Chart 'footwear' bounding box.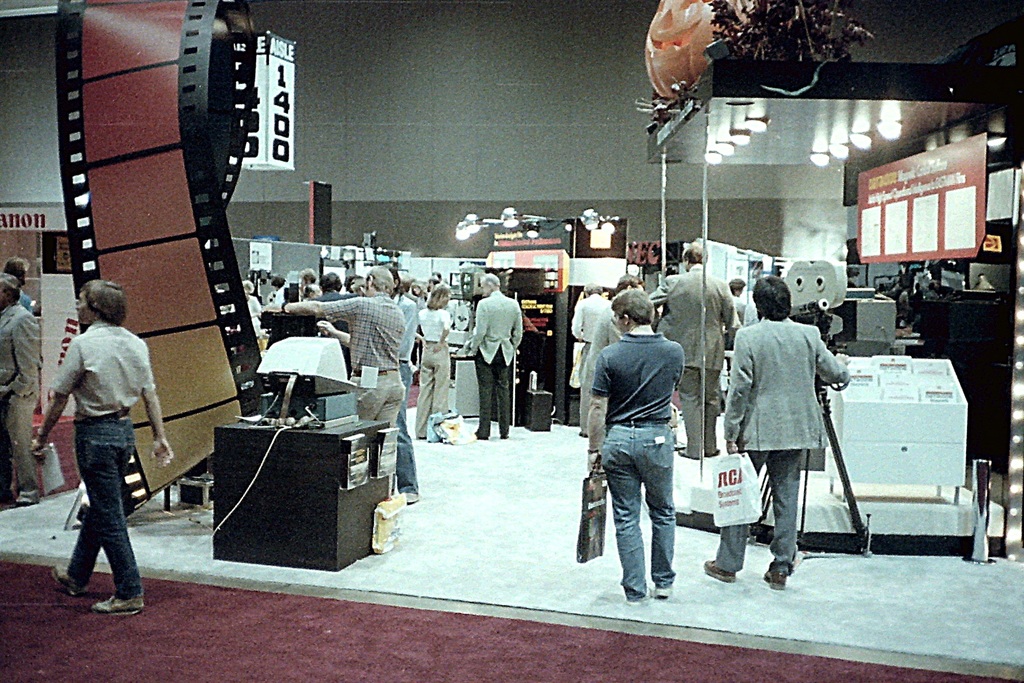
Charted: pyautogui.locateOnScreen(467, 428, 487, 441).
